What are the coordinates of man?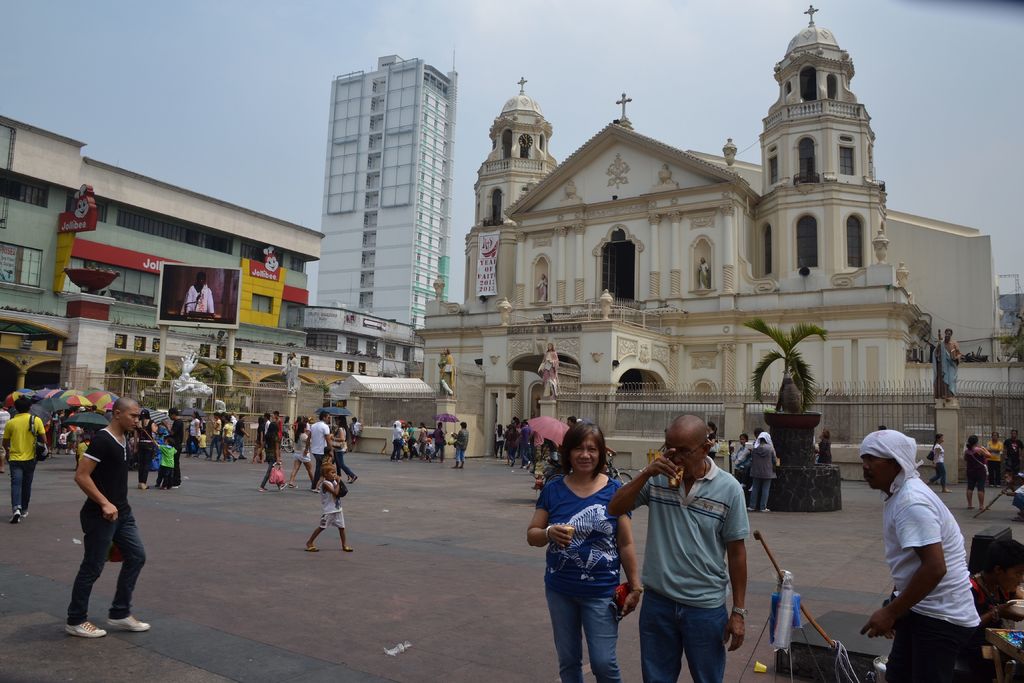
left=538, top=343, right=557, bottom=393.
